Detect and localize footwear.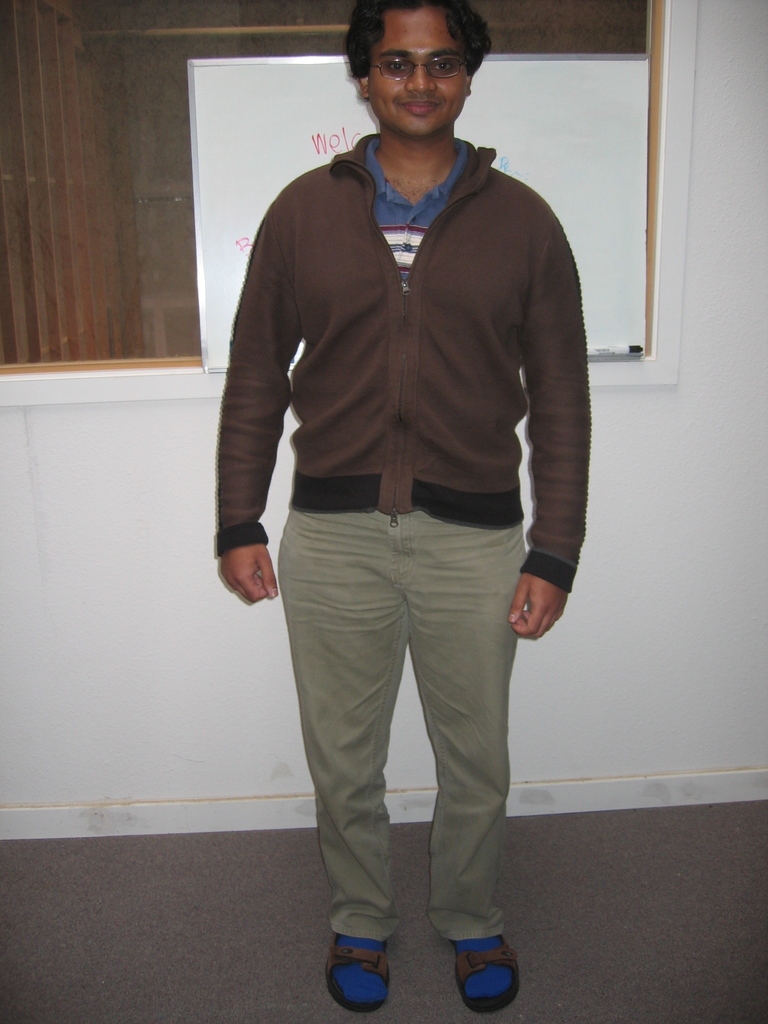
Localized at 327/922/408/1010.
